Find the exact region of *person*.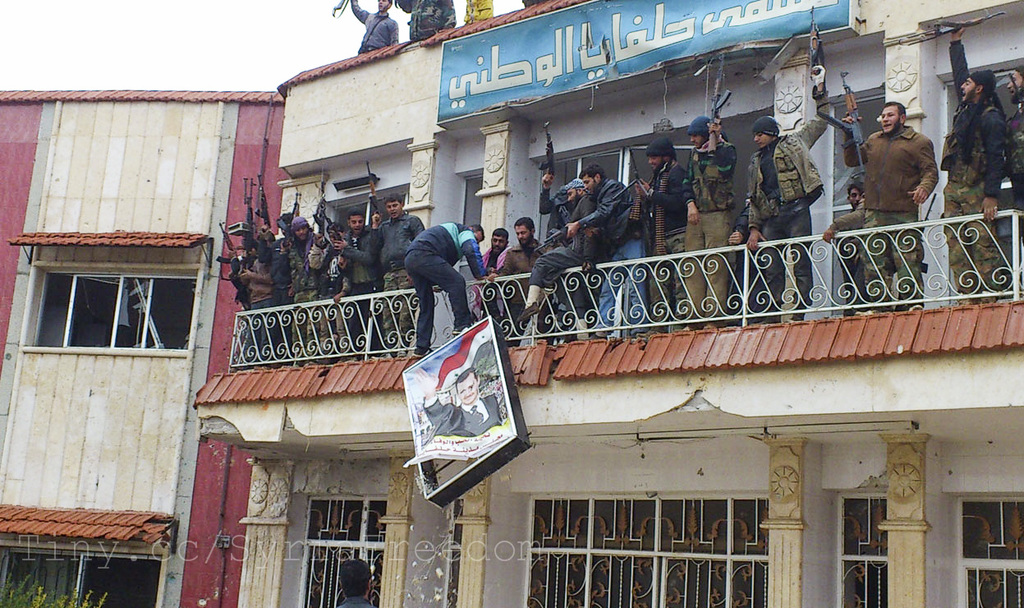
Exact region: x1=744 y1=64 x2=833 y2=320.
